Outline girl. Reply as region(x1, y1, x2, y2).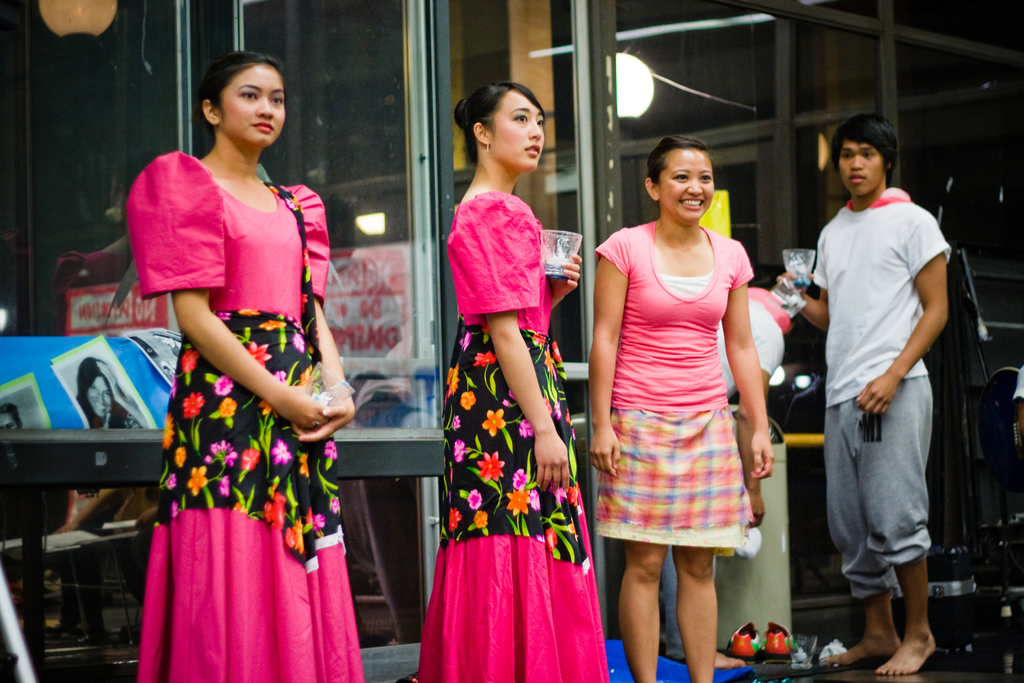
region(414, 79, 605, 682).
